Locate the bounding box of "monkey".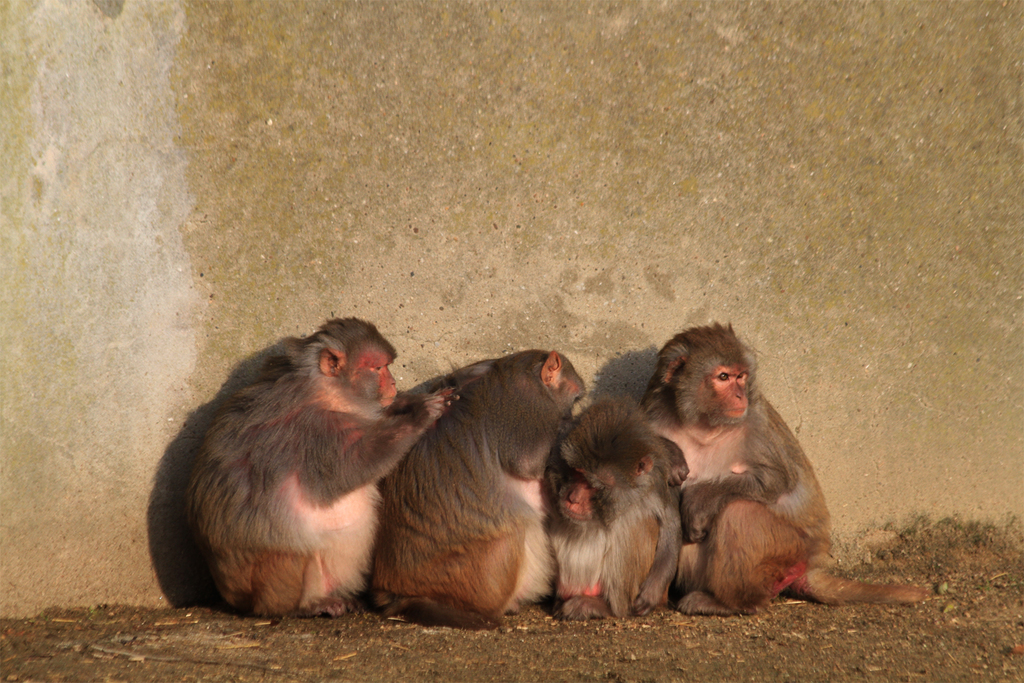
Bounding box: l=642, t=317, r=934, b=619.
